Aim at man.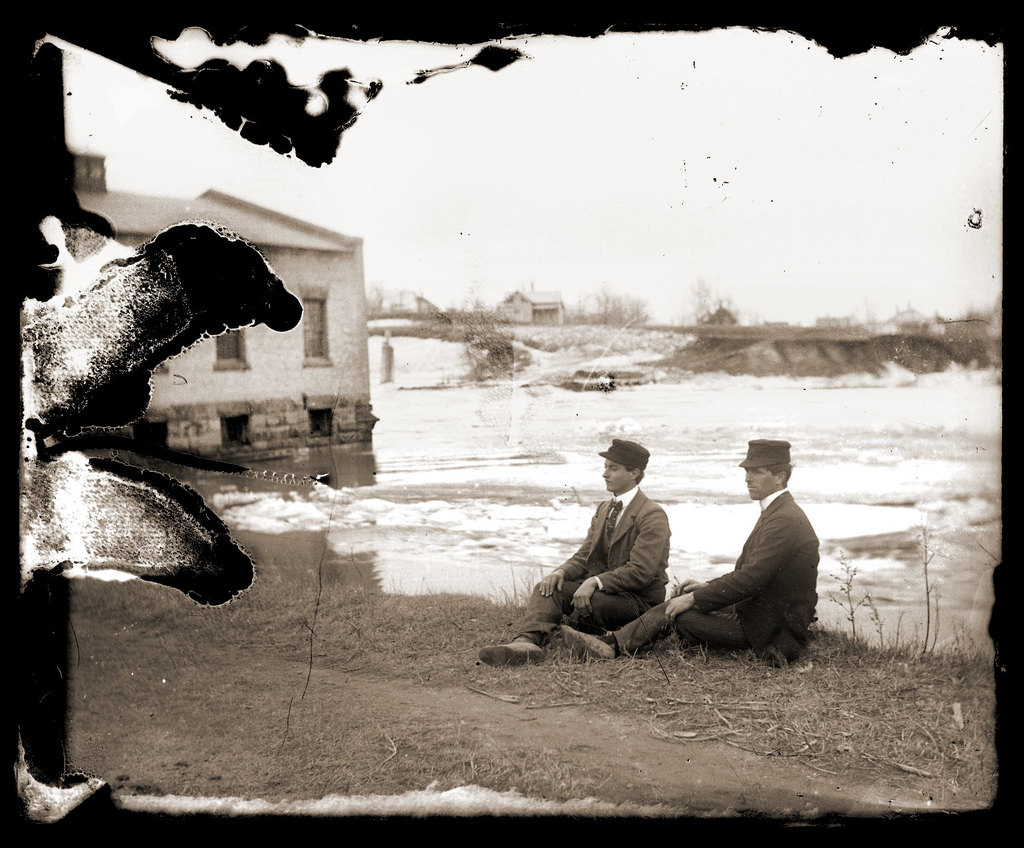
Aimed at <box>561,439,820,663</box>.
